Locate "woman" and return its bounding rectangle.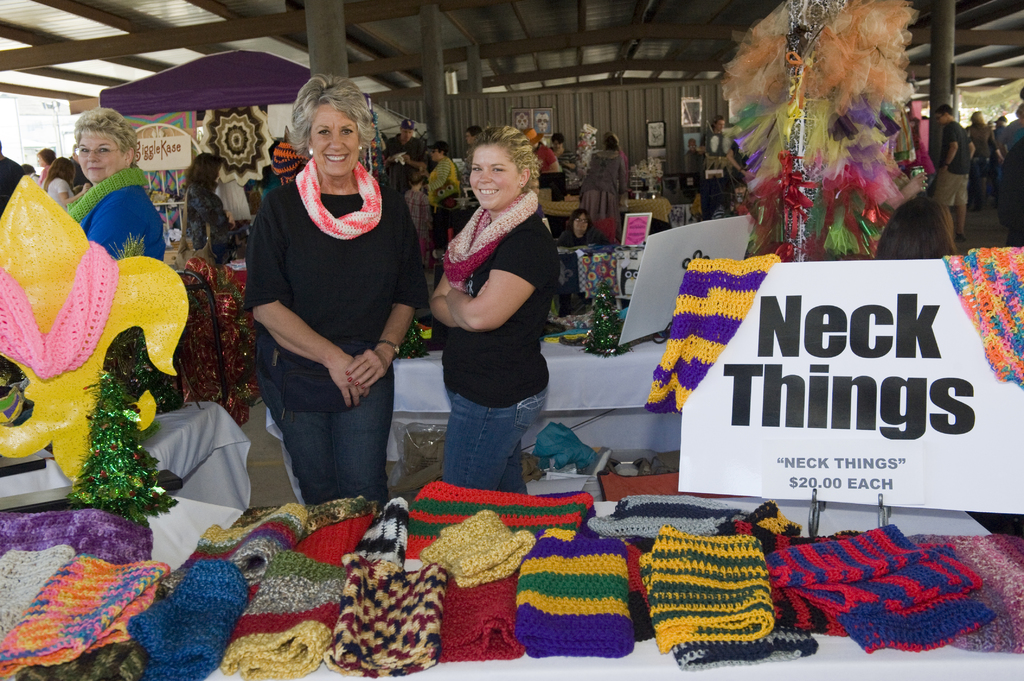
select_region(63, 105, 168, 273).
